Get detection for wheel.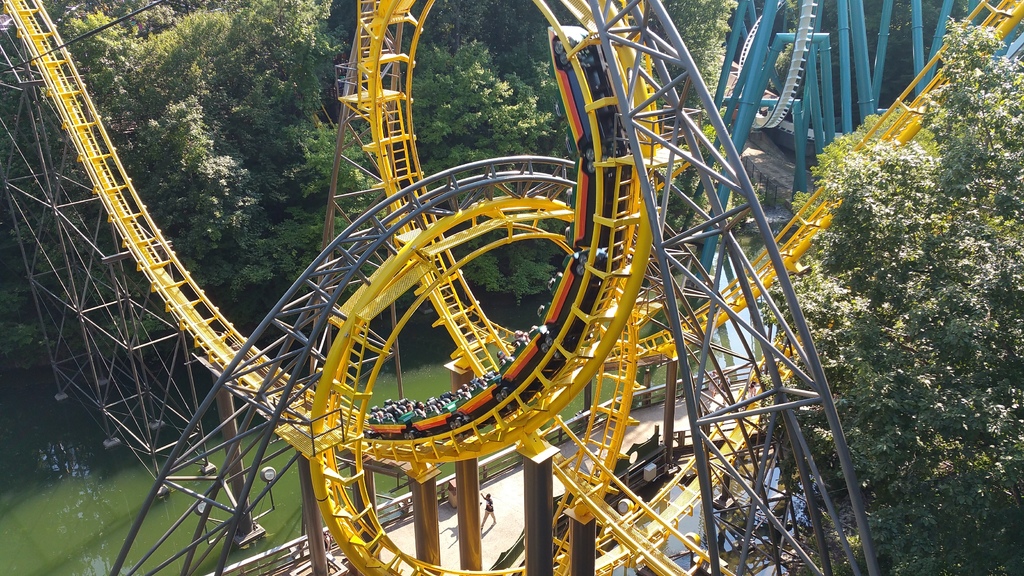
Detection: 455, 415, 465, 428.
